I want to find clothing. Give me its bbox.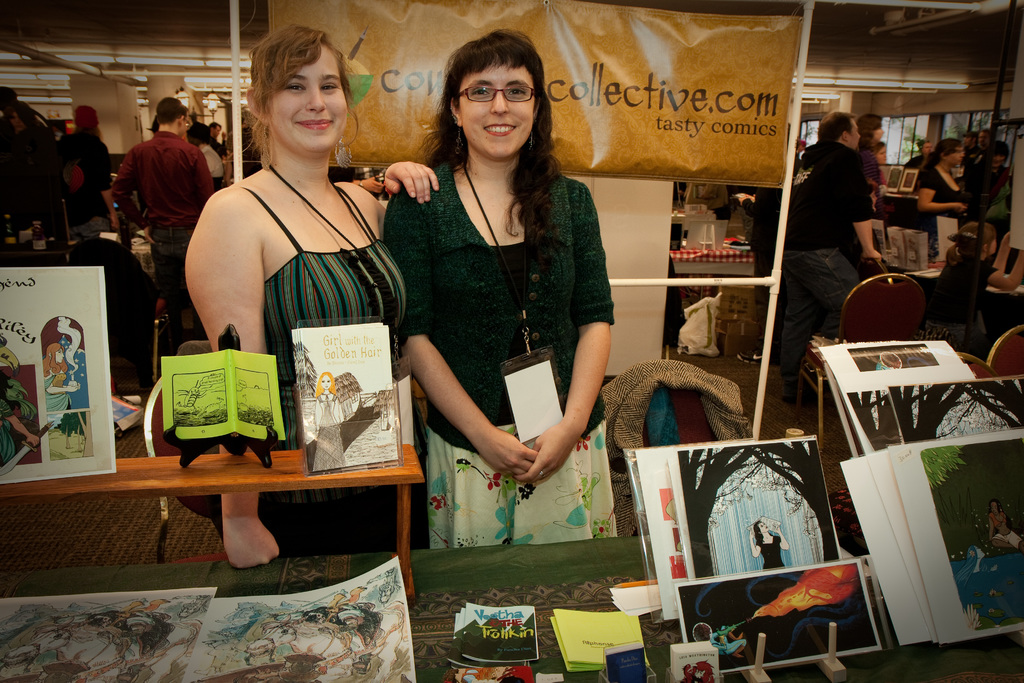
774,245,874,395.
